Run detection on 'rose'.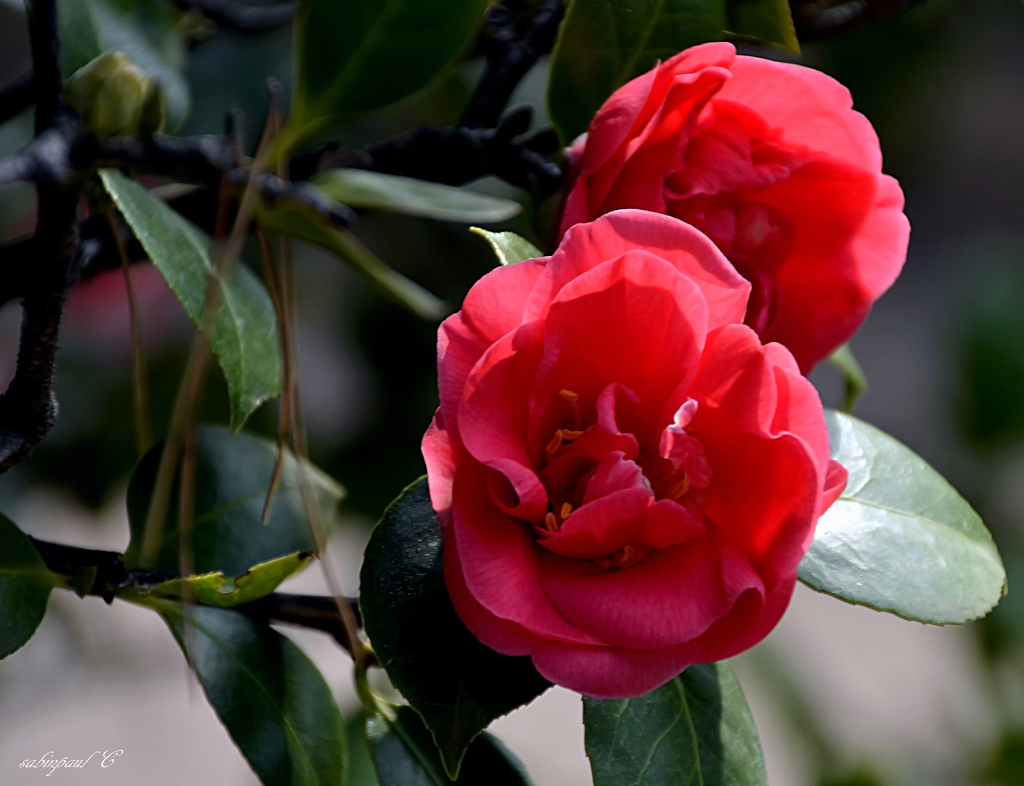
Result: rect(419, 206, 848, 703).
